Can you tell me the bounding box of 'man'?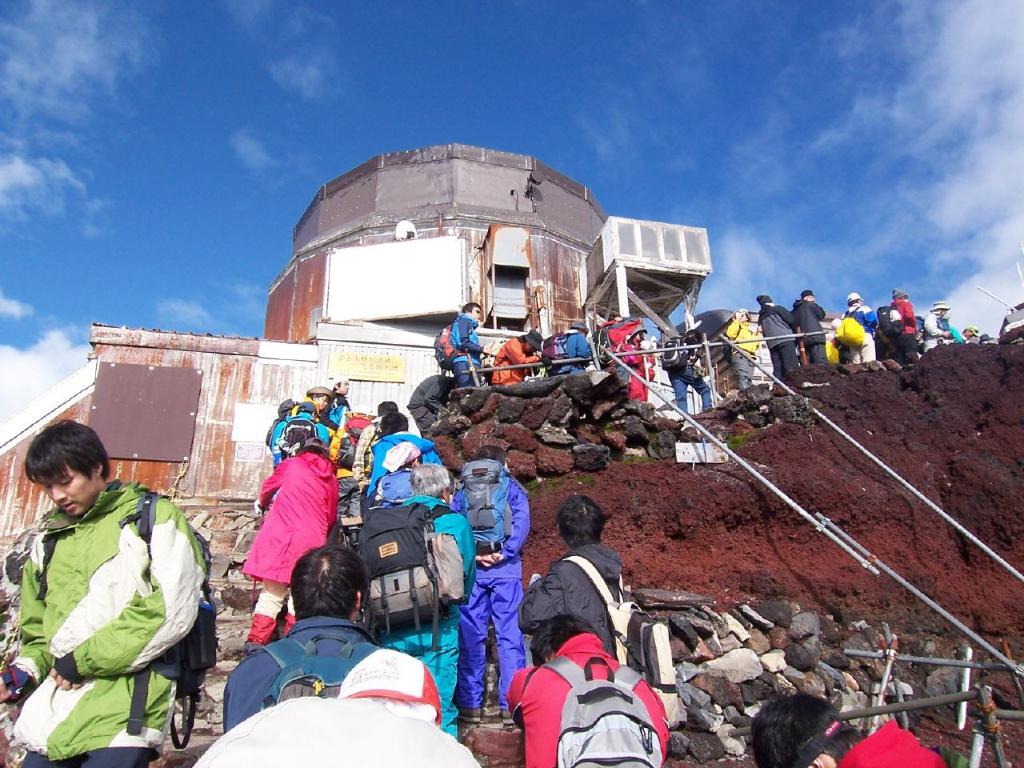
region(349, 396, 401, 498).
